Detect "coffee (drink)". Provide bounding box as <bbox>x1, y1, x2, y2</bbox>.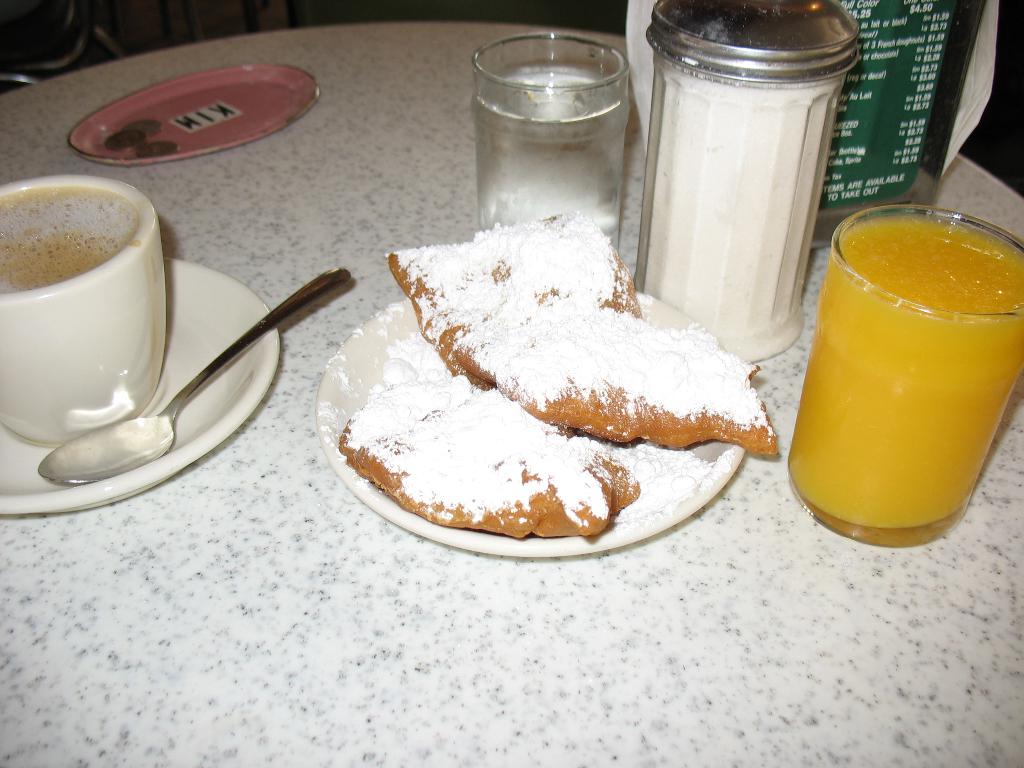
<bbox>6, 167, 188, 446</bbox>.
